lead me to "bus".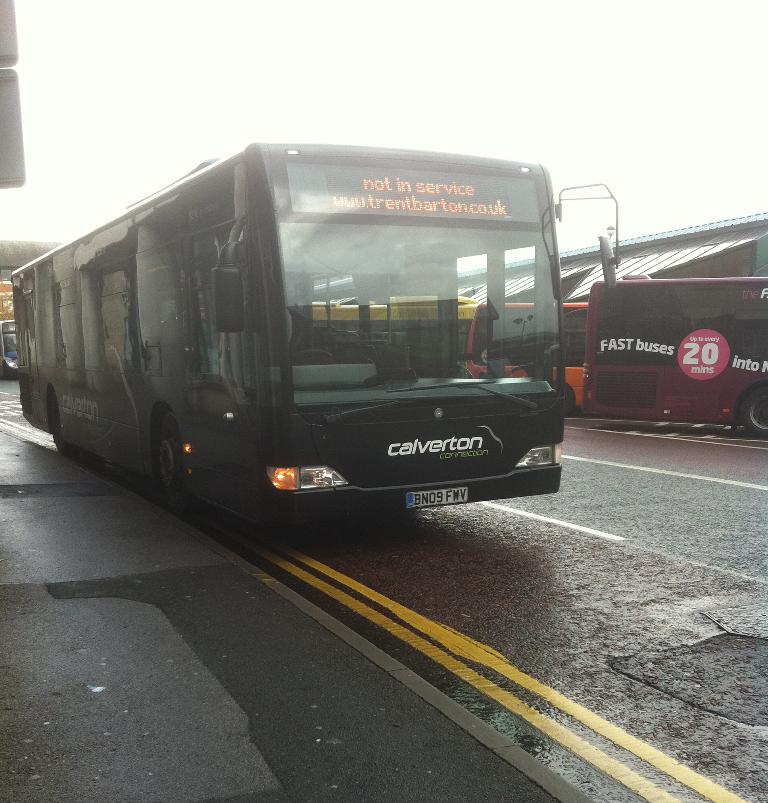
Lead to <box>577,278,767,441</box>.
